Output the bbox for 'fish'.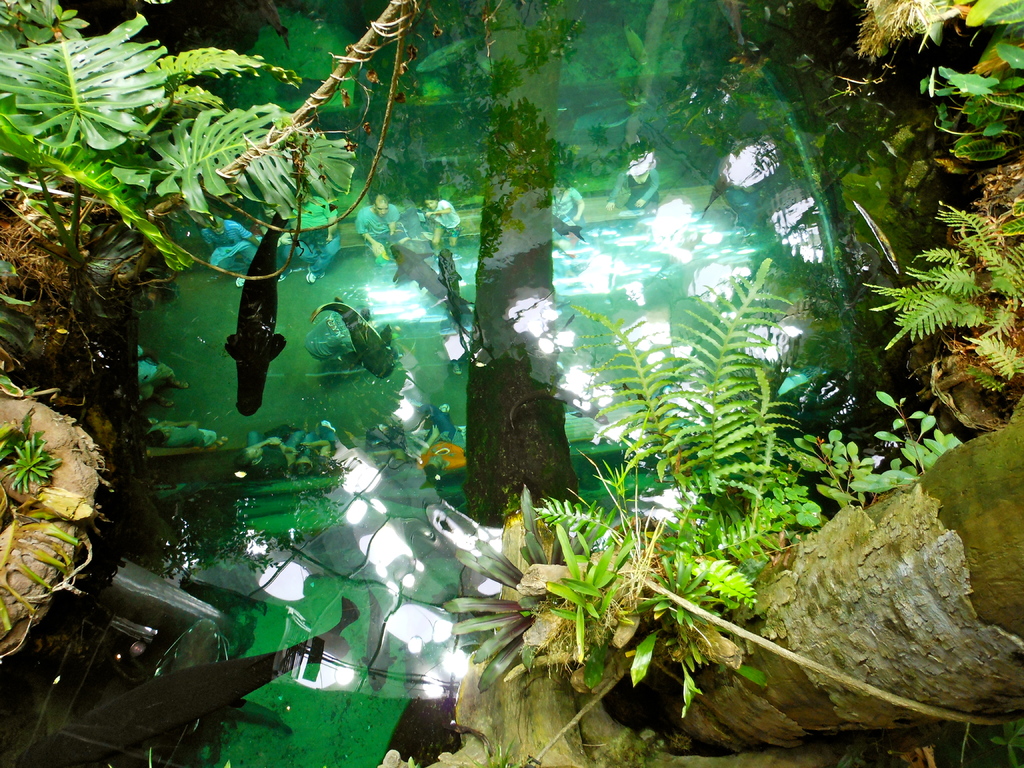
x1=305, y1=294, x2=406, y2=381.
